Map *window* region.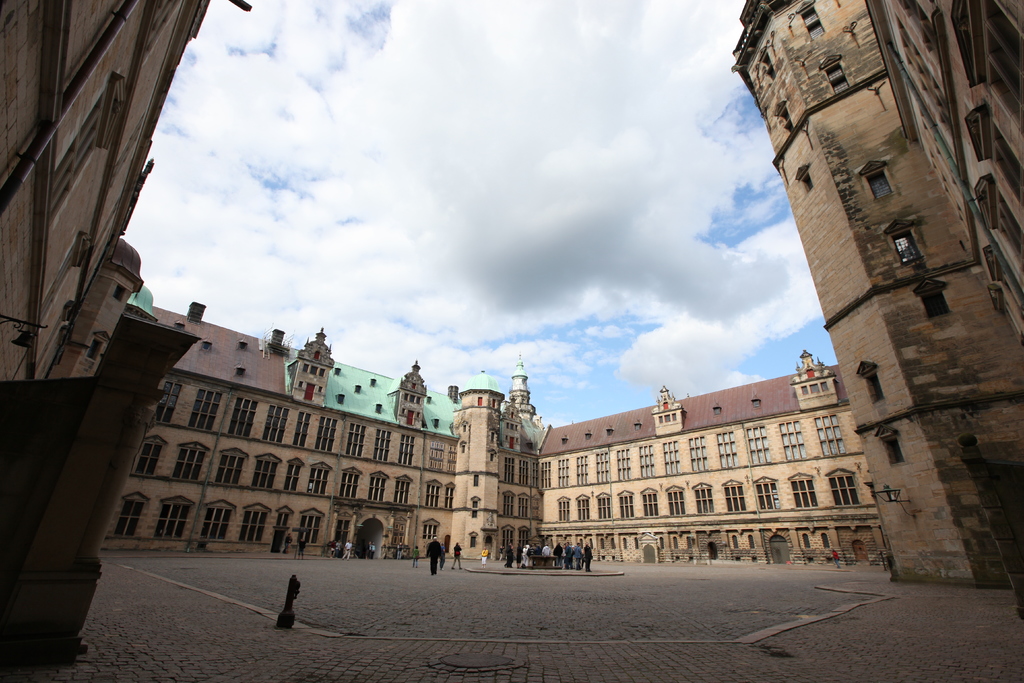
Mapped to rect(298, 503, 325, 547).
